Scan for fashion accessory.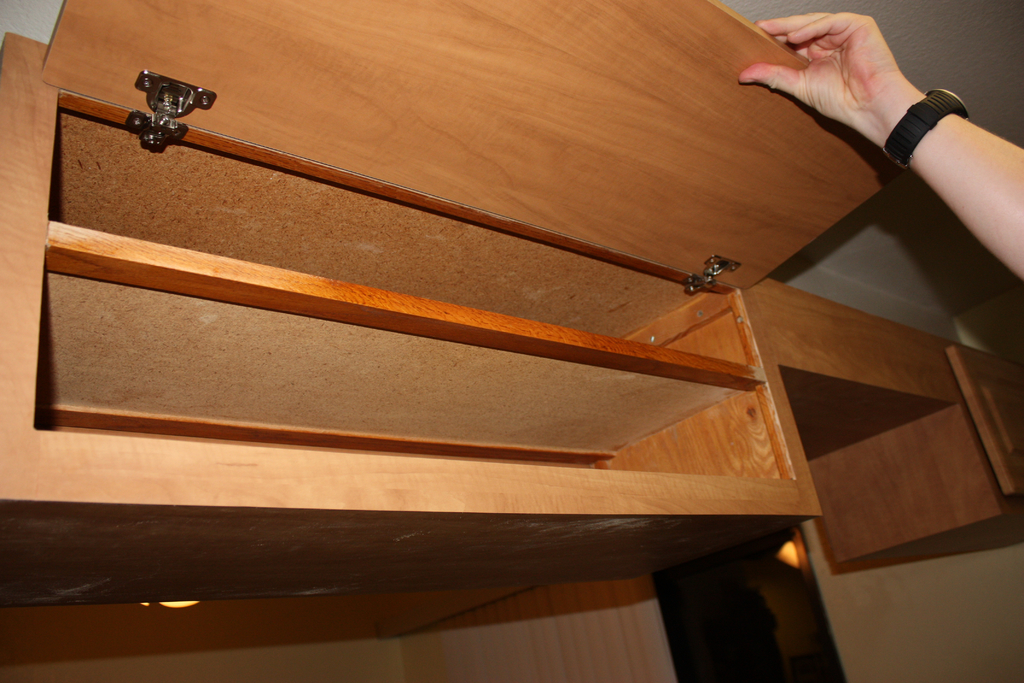
Scan result: <bbox>883, 88, 970, 167</bbox>.
